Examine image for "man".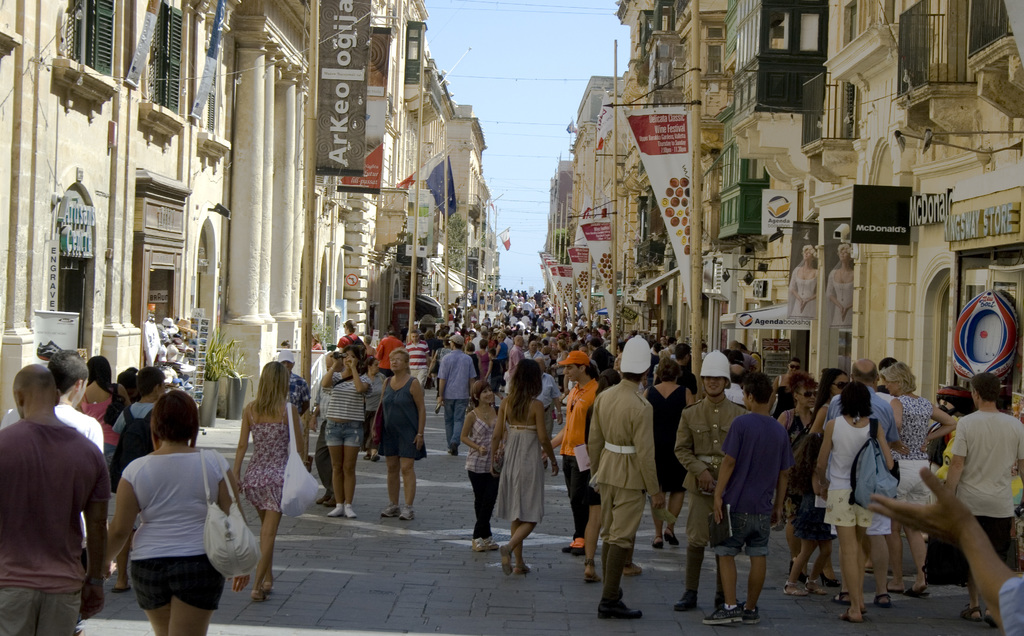
Examination result: bbox=(675, 347, 749, 613).
